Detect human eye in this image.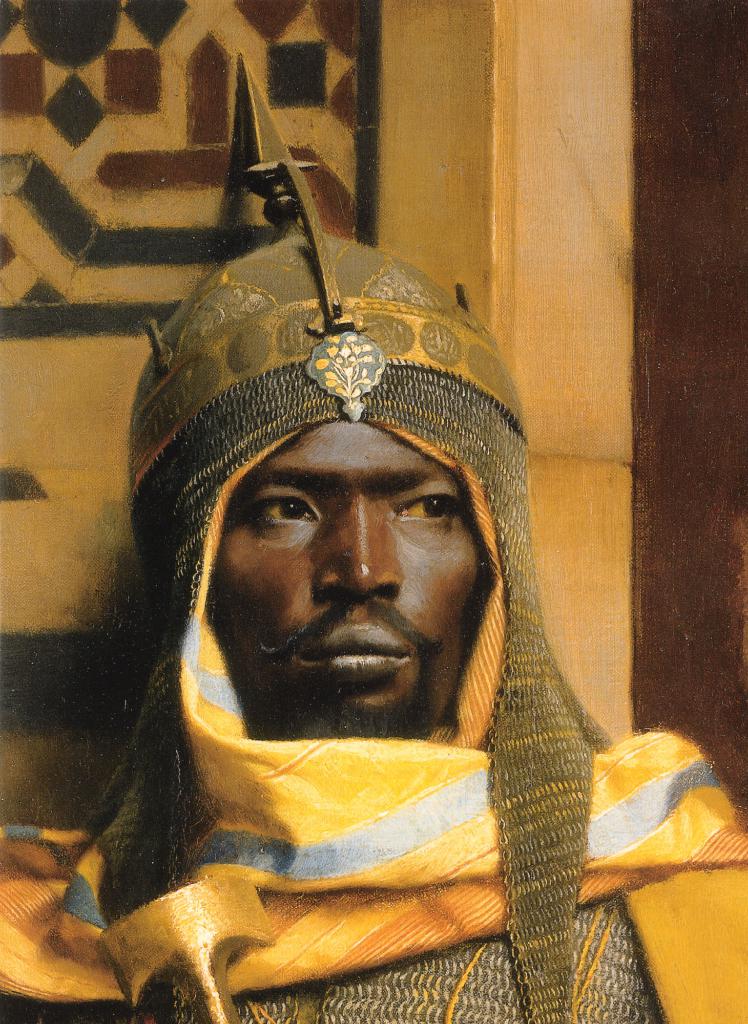
Detection: [384,476,468,540].
